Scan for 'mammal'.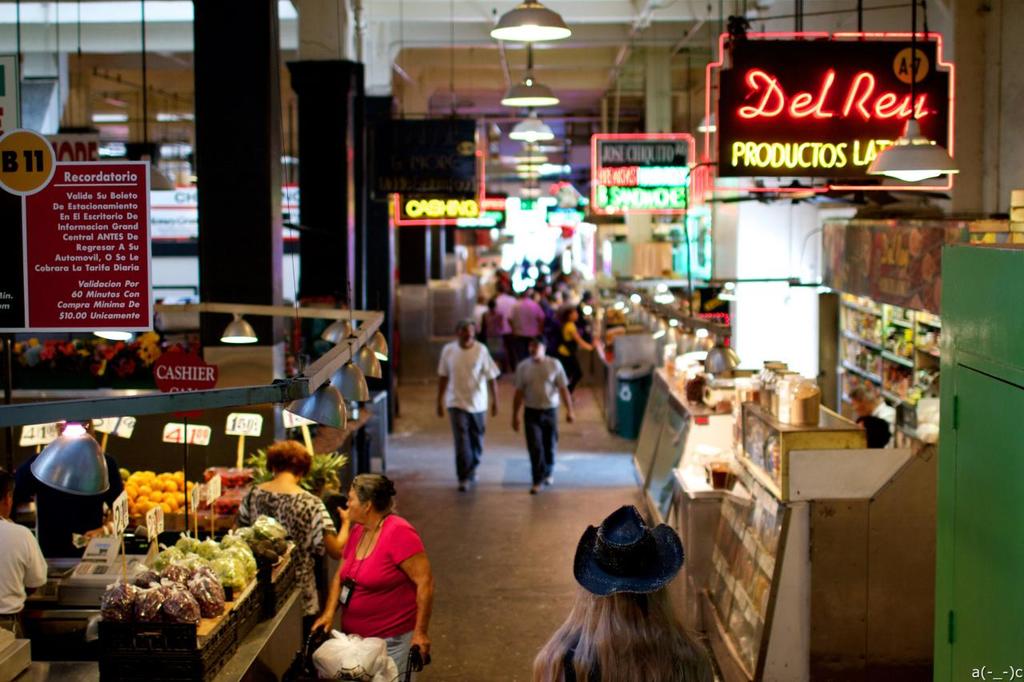
Scan result: [left=513, top=340, right=586, bottom=493].
